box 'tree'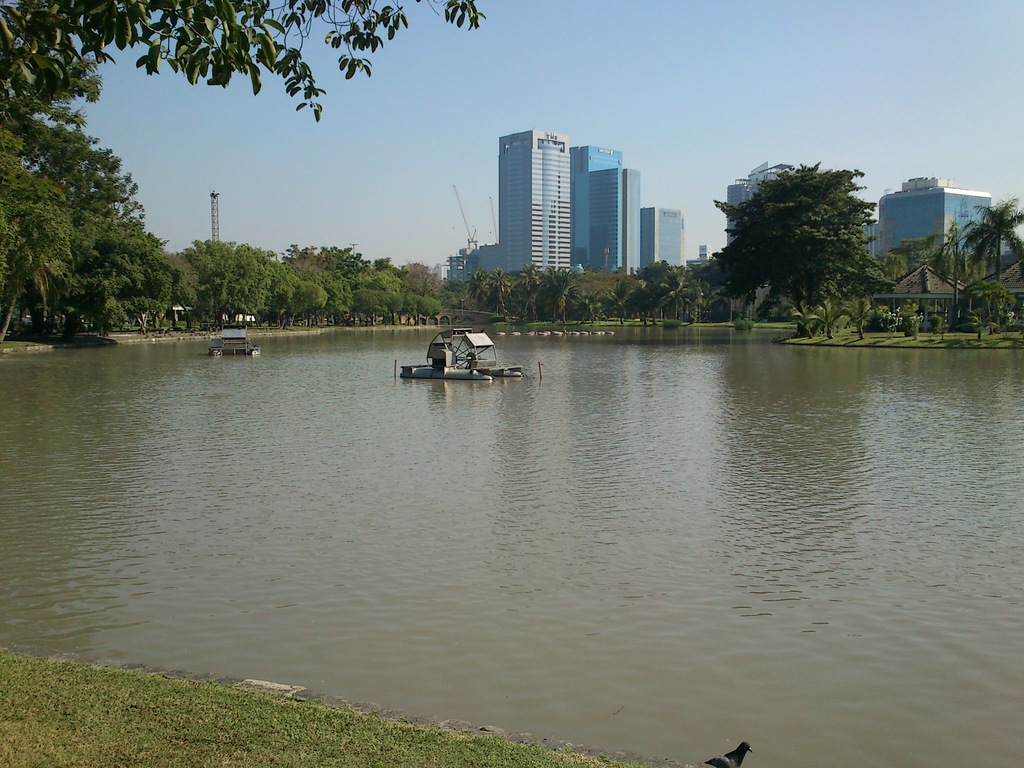
[0,0,496,125]
